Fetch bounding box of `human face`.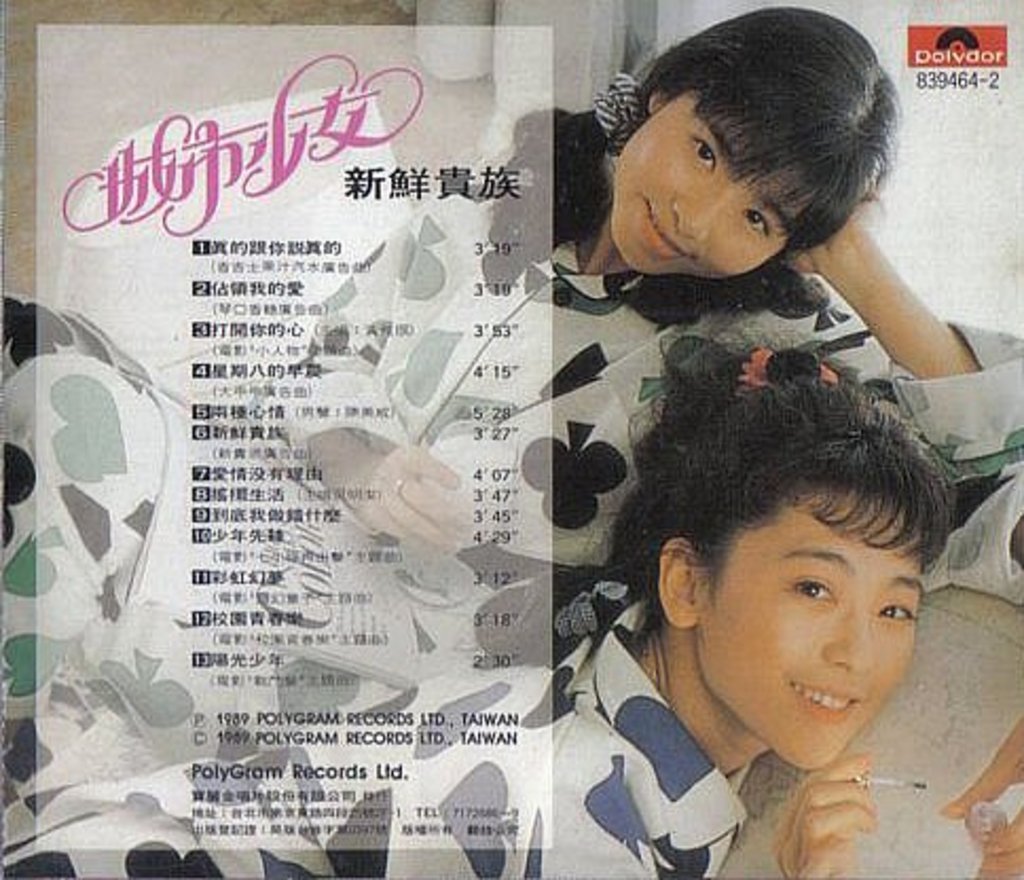
Bbox: (left=607, top=99, right=815, bottom=281).
